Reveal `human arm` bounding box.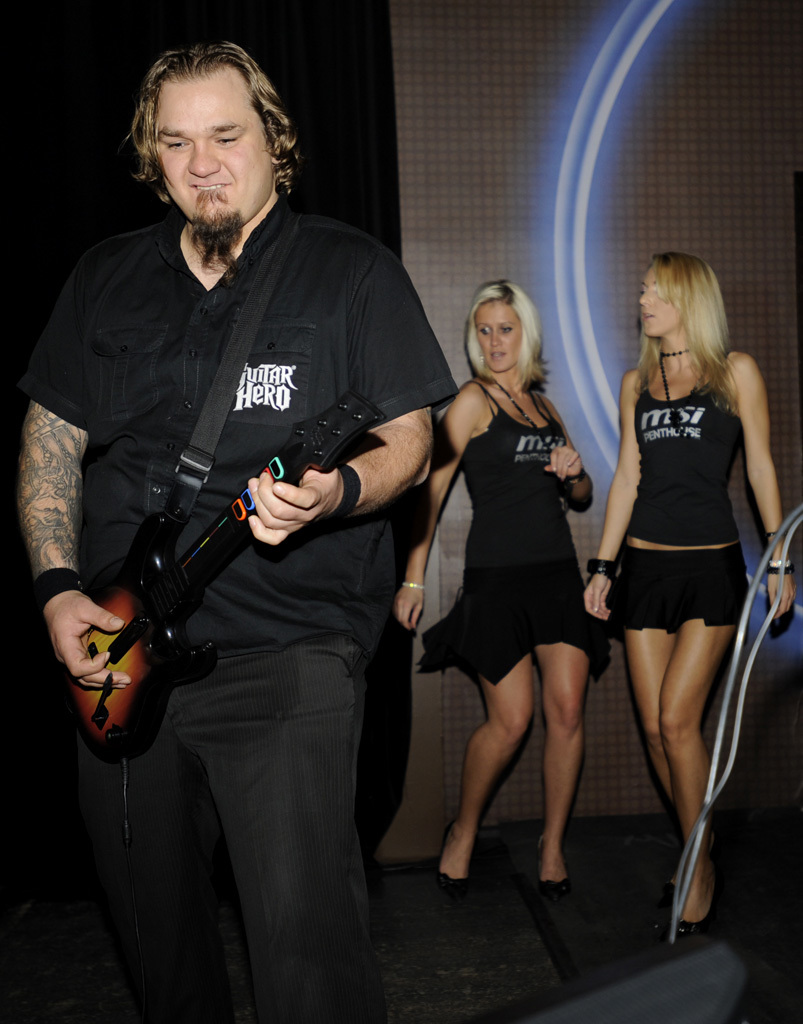
Revealed: 585 378 642 621.
